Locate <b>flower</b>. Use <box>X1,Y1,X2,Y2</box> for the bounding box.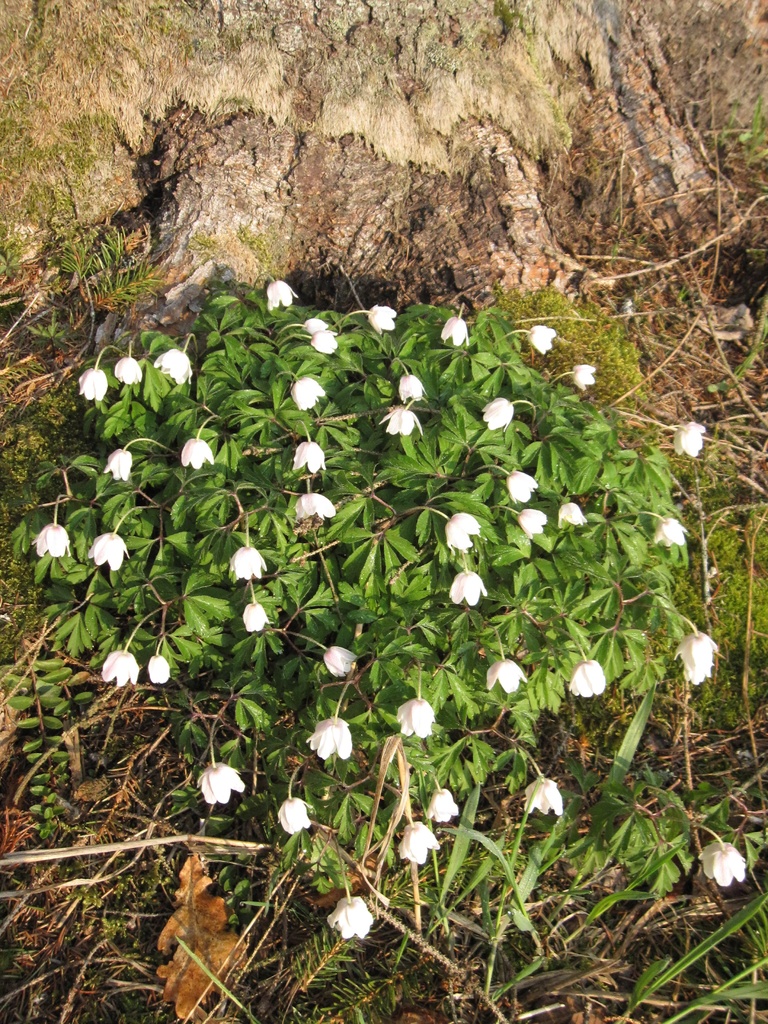
<box>286,376,328,410</box>.
